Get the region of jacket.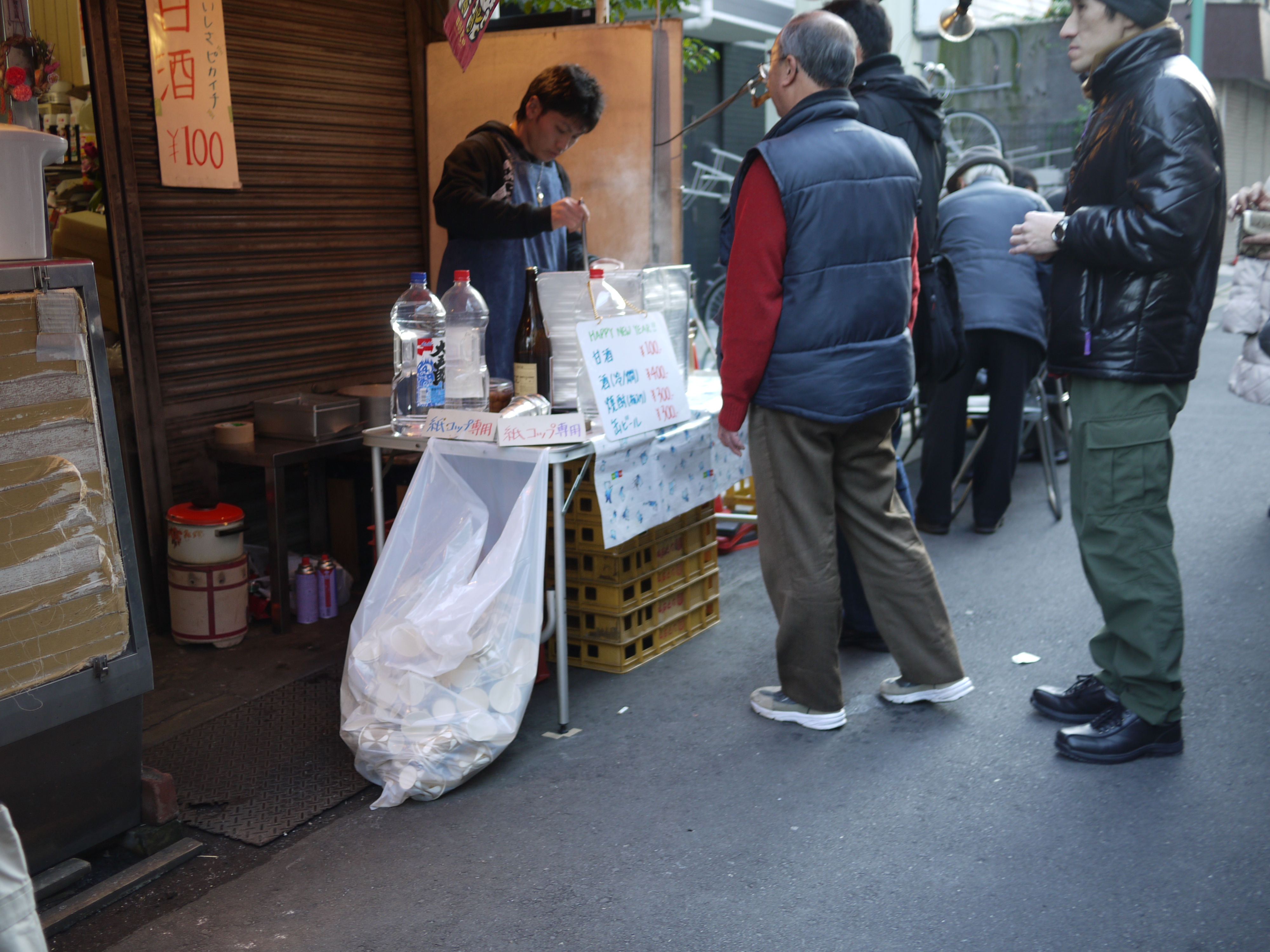
[x1=333, y1=4, x2=390, y2=122].
